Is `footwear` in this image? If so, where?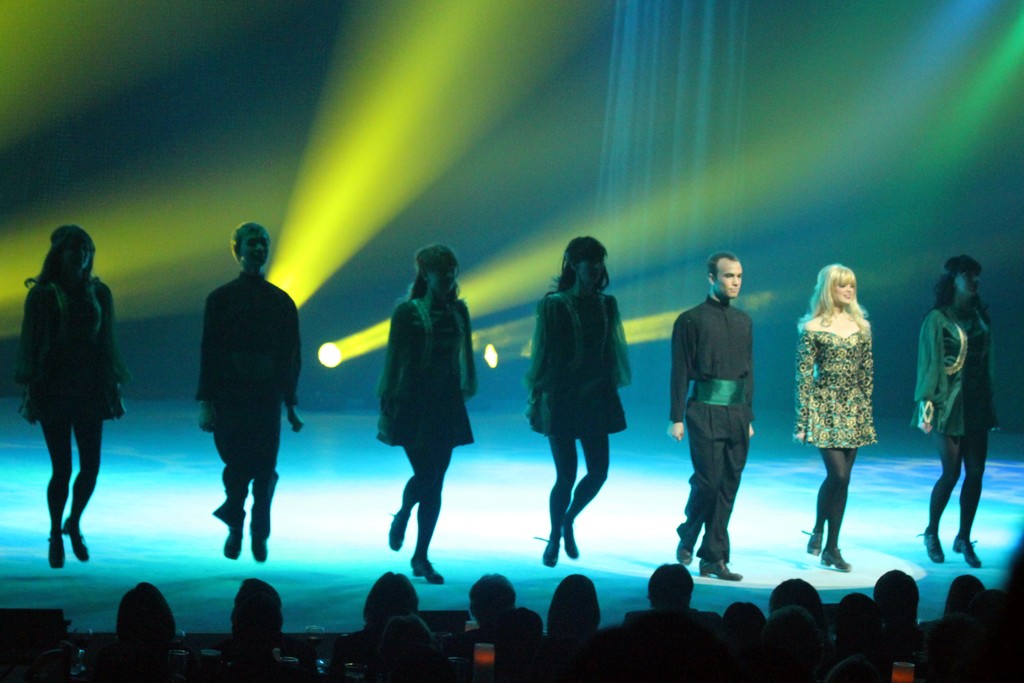
Yes, at l=413, t=555, r=442, b=586.
